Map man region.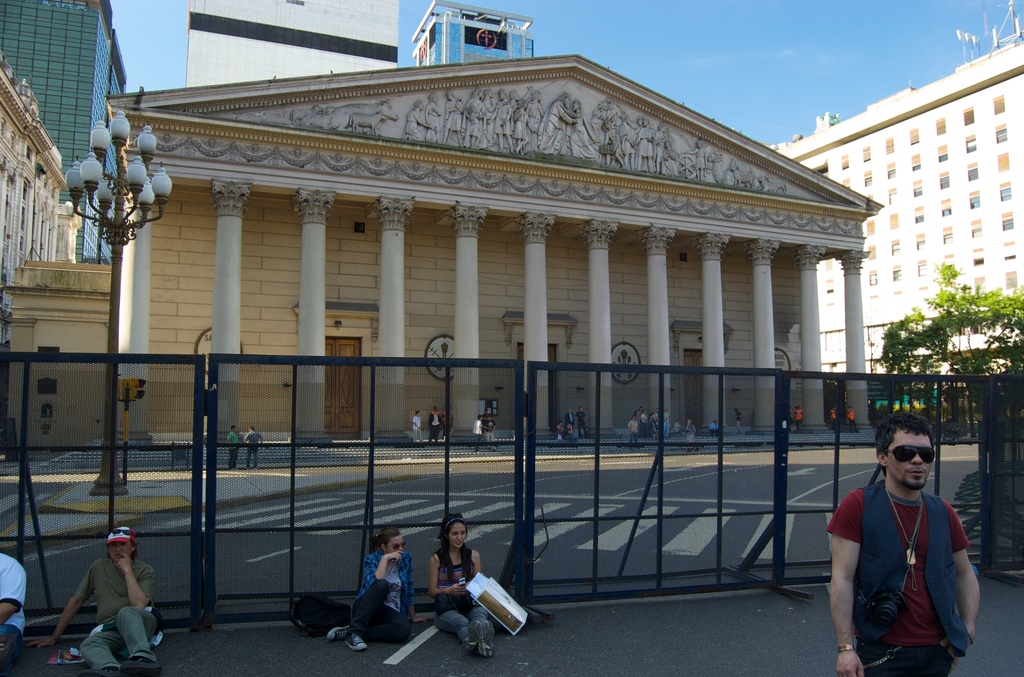
Mapped to x1=28, y1=526, x2=163, y2=676.
